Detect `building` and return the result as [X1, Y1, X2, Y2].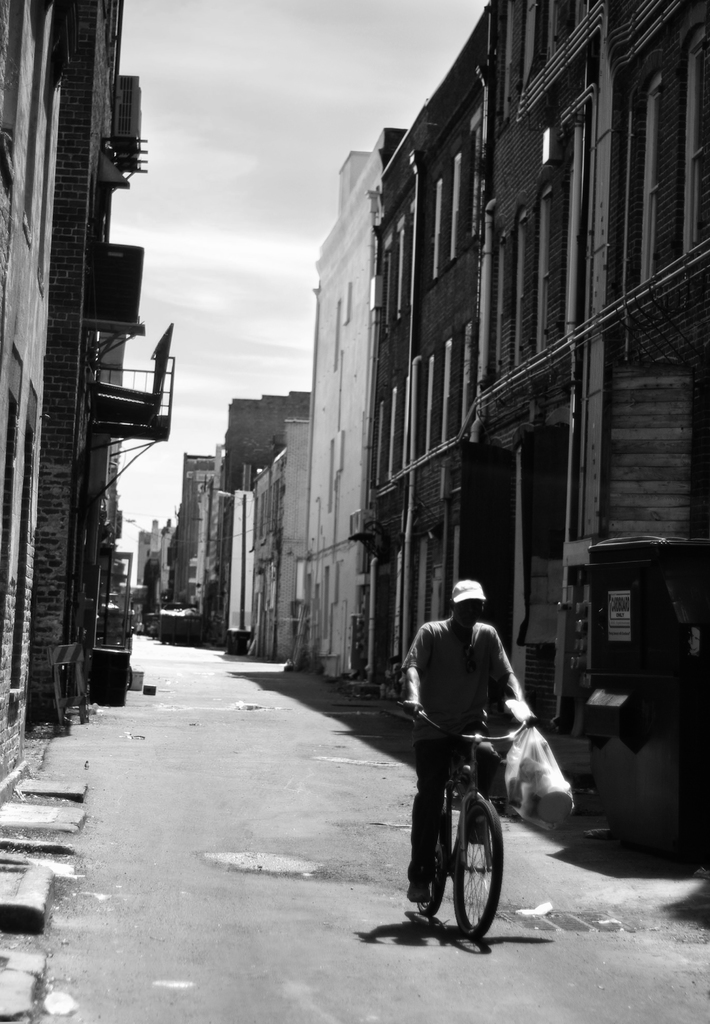
[130, 1, 709, 767].
